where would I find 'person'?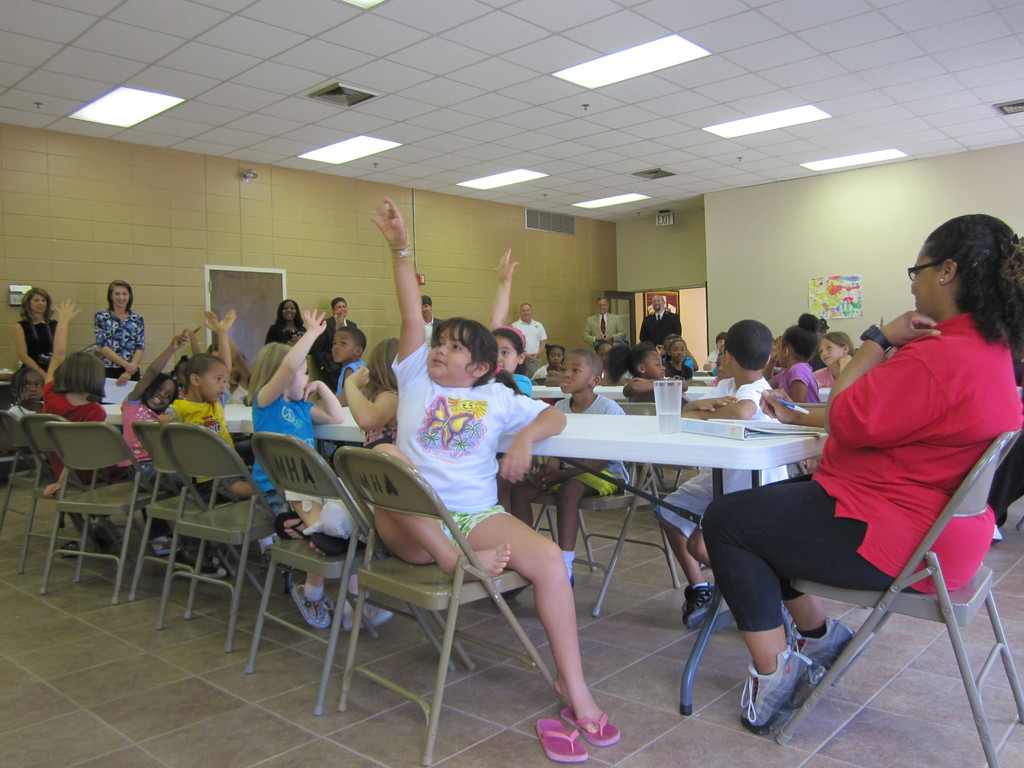
At bbox=(509, 303, 544, 372).
